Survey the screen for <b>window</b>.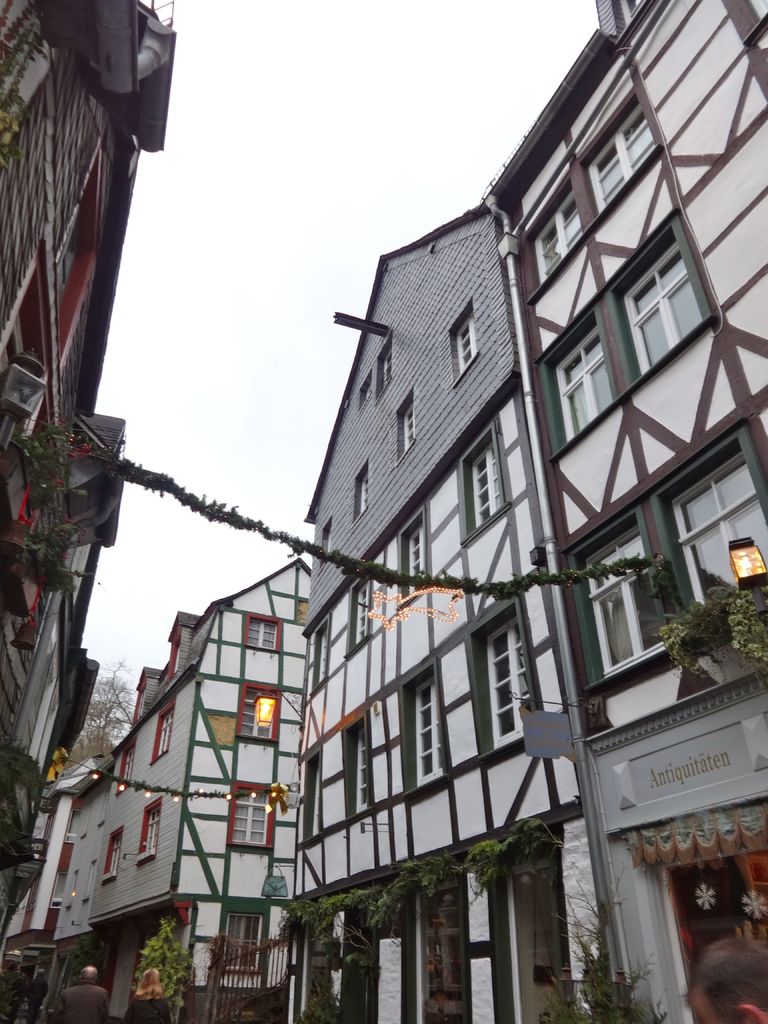
Survey found: 233,789,275,849.
